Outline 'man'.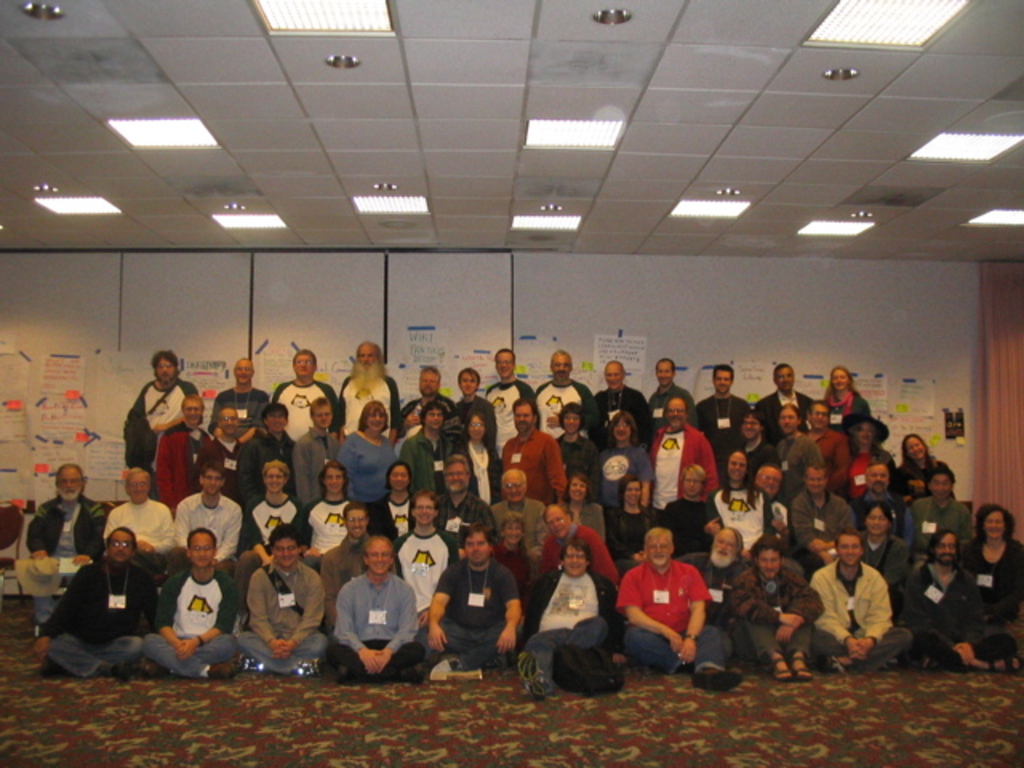
Outline: <region>610, 526, 738, 694</region>.
